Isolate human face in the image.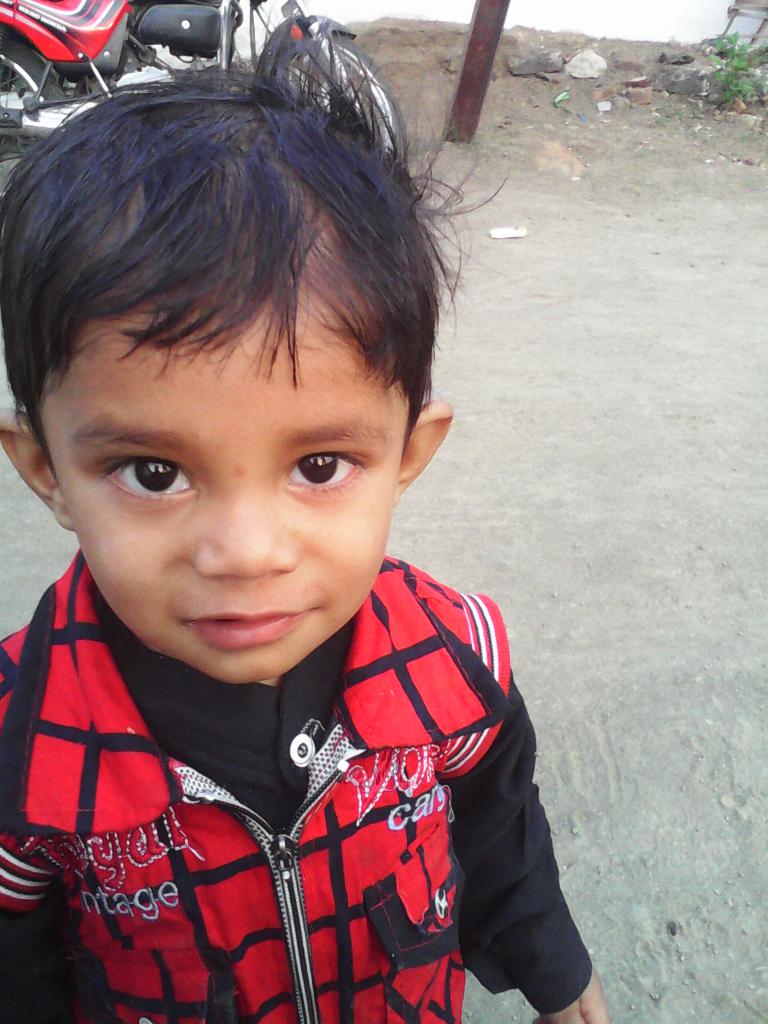
Isolated region: bbox=(38, 330, 408, 687).
